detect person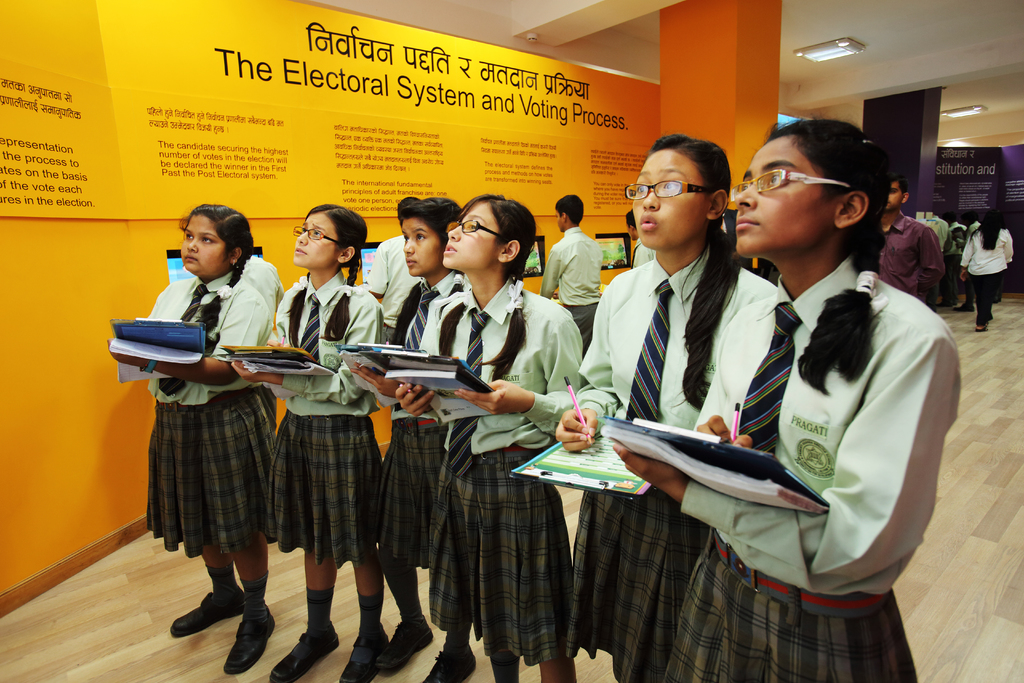
crop(366, 195, 422, 344)
